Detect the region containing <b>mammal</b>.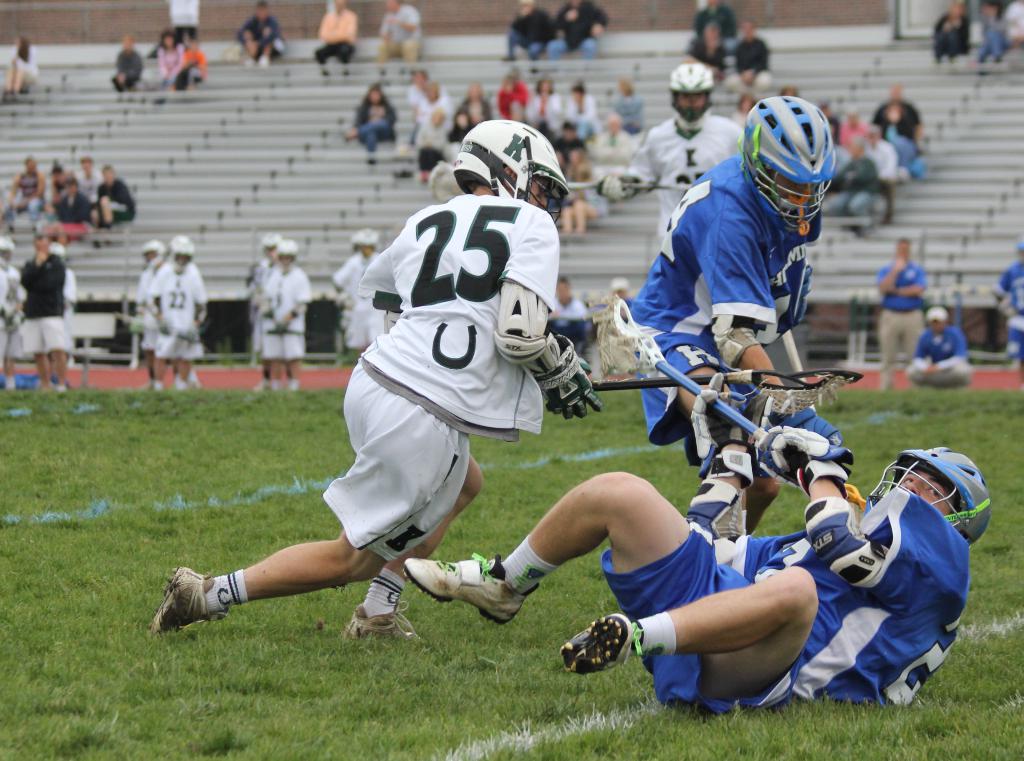
(x1=6, y1=35, x2=39, y2=95).
